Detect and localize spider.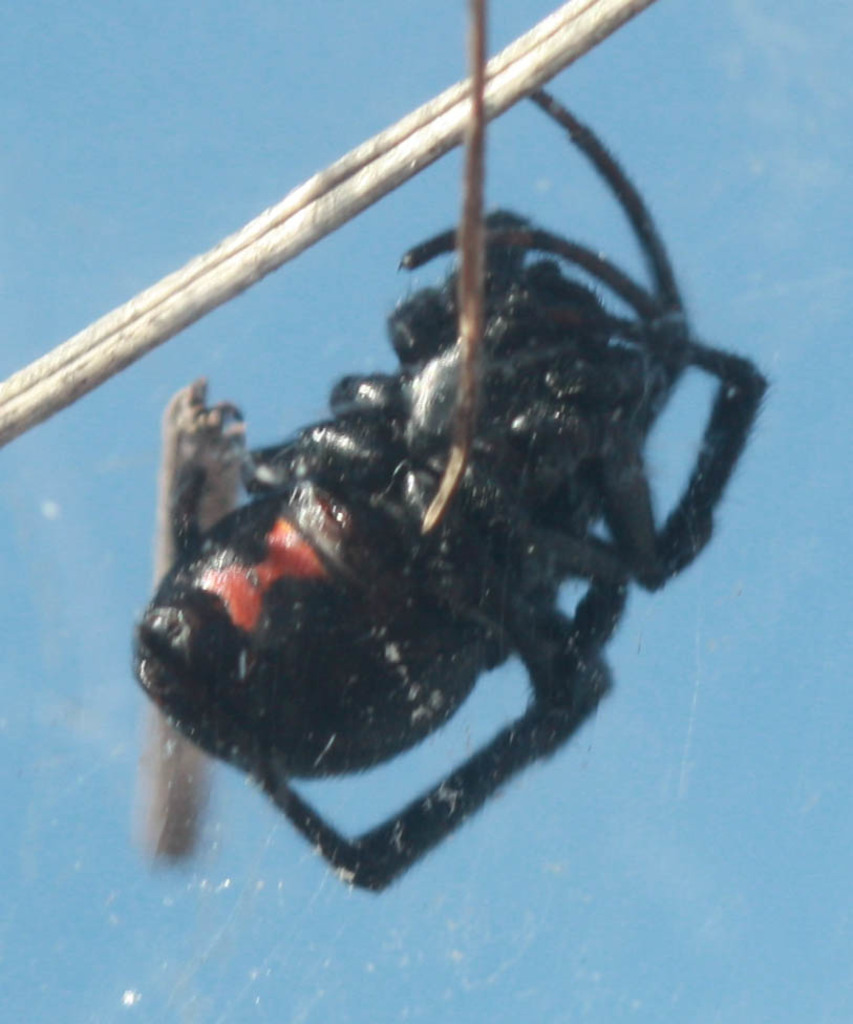
Localized at pyautogui.locateOnScreen(128, 89, 771, 896).
